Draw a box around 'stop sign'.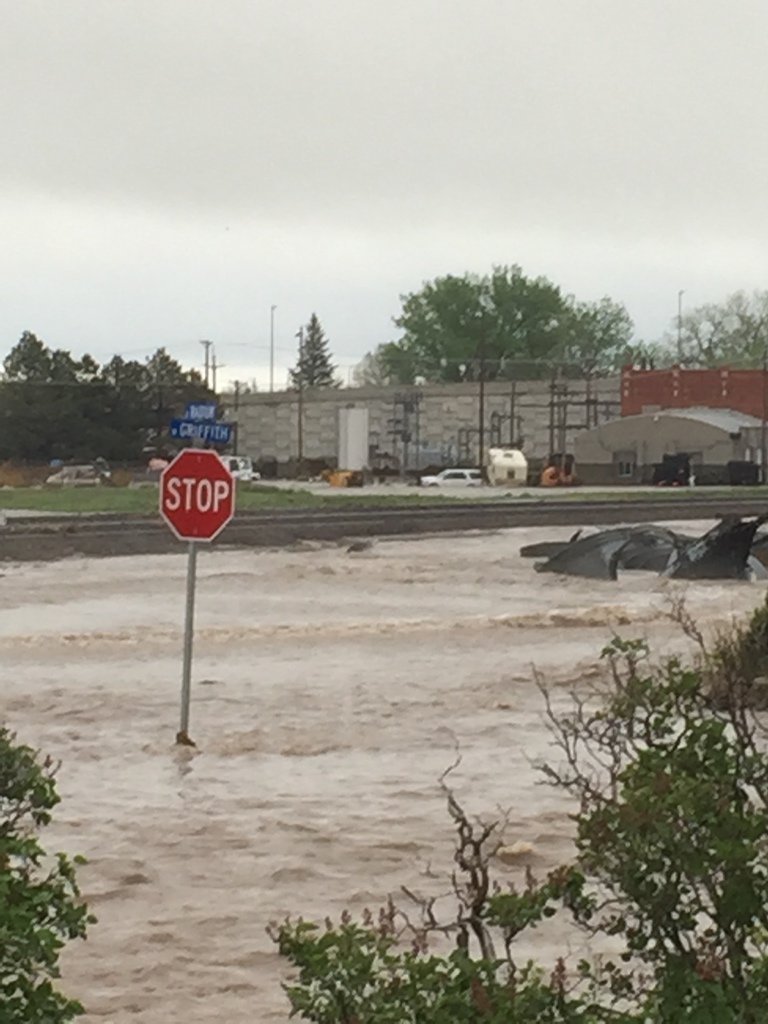
x1=157, y1=447, x2=236, y2=543.
